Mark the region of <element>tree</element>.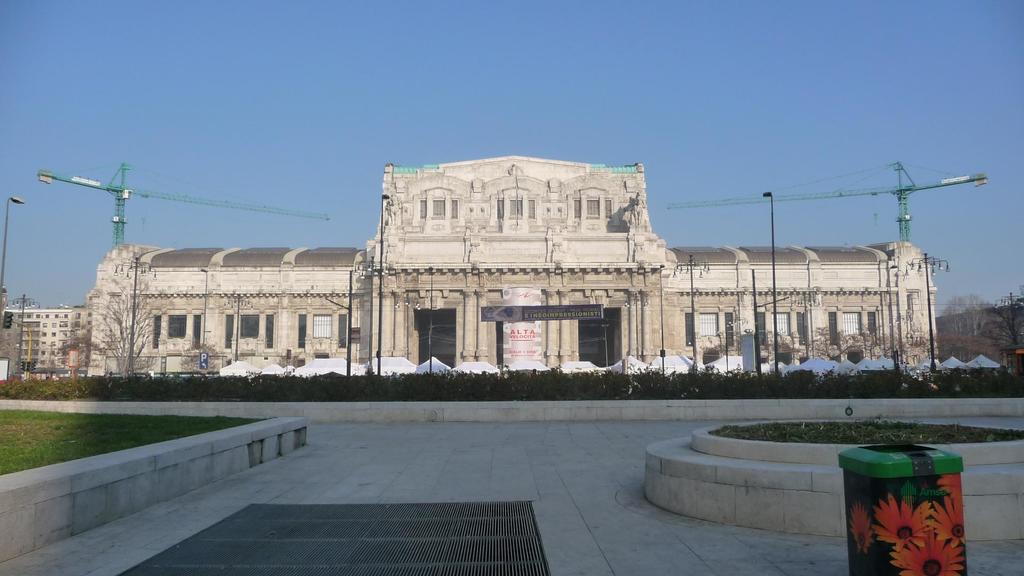
Region: 60/273/189/381.
